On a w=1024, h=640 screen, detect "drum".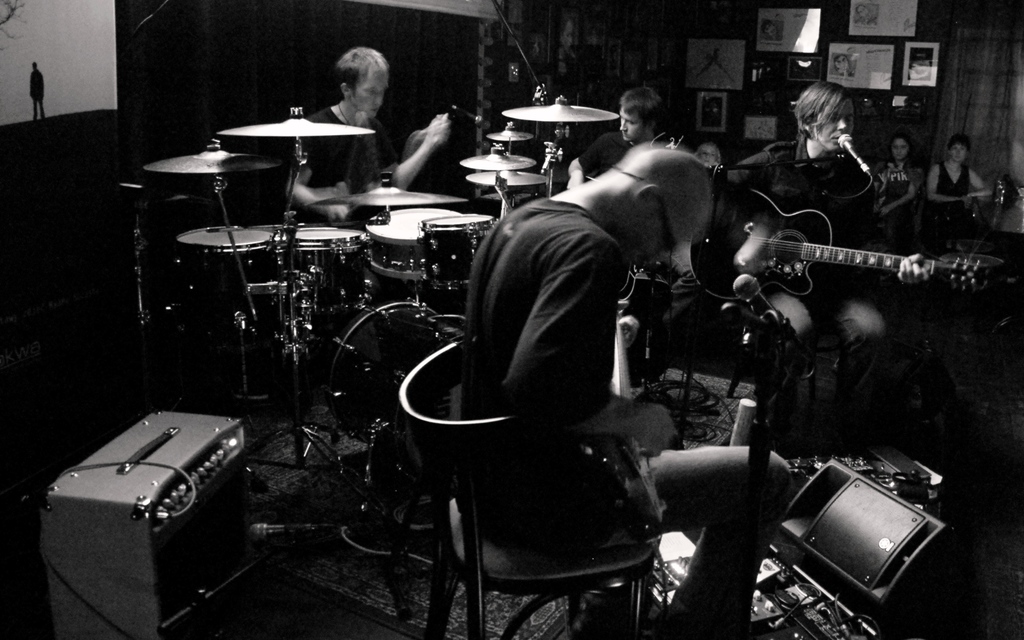
416, 205, 493, 287.
